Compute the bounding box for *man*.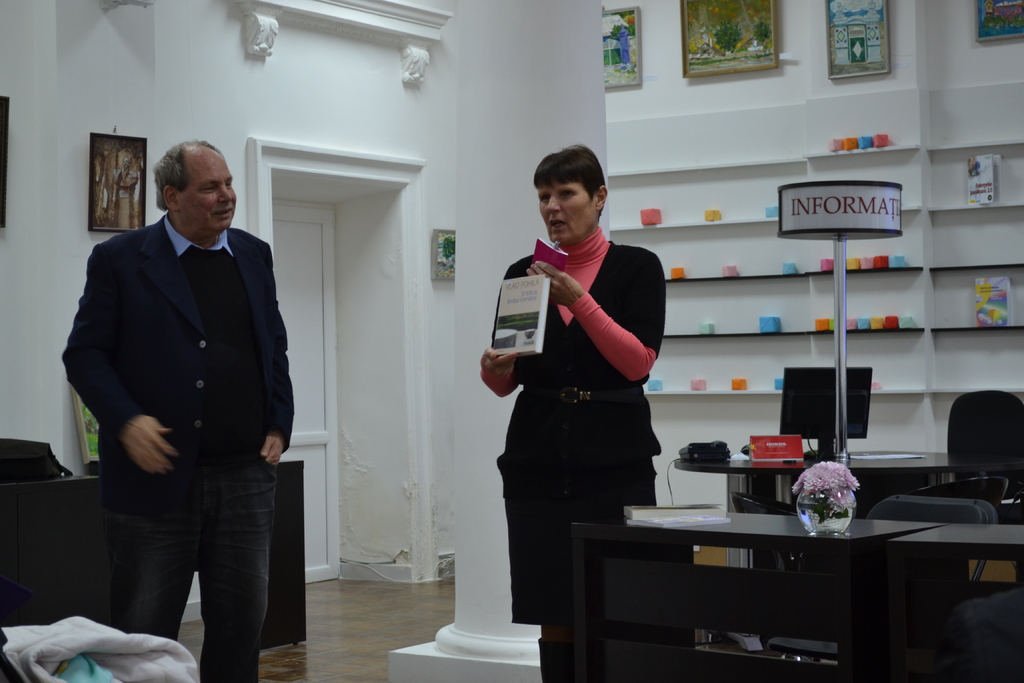
114 156 139 230.
